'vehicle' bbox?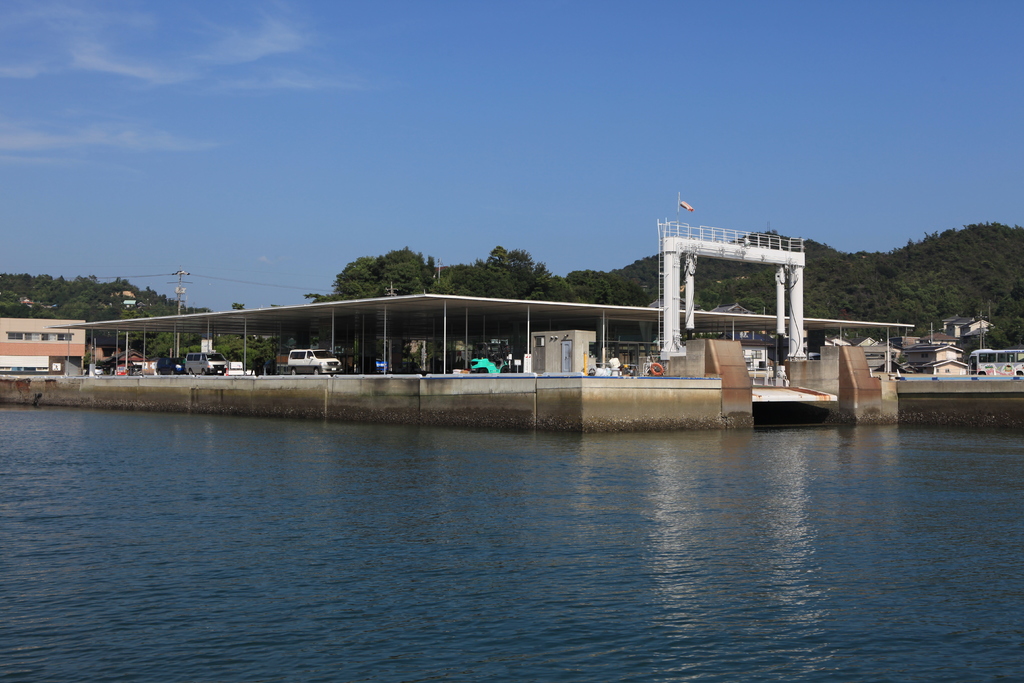
<region>189, 352, 226, 377</region>
